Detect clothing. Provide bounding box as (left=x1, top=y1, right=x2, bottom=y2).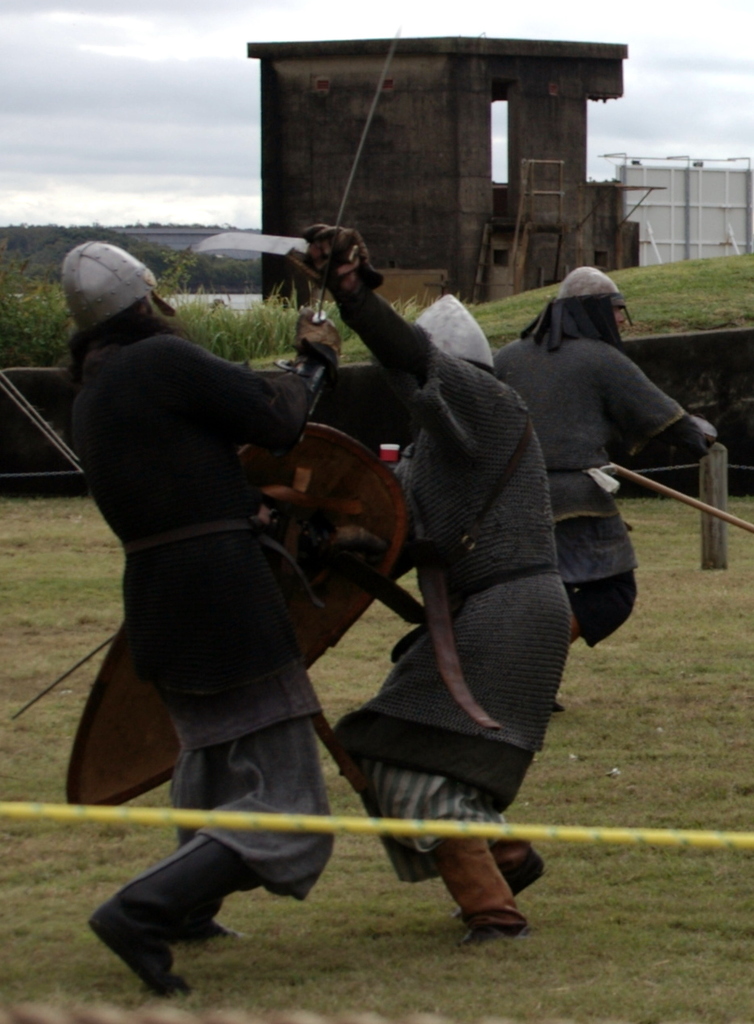
(left=337, top=273, right=589, bottom=887).
